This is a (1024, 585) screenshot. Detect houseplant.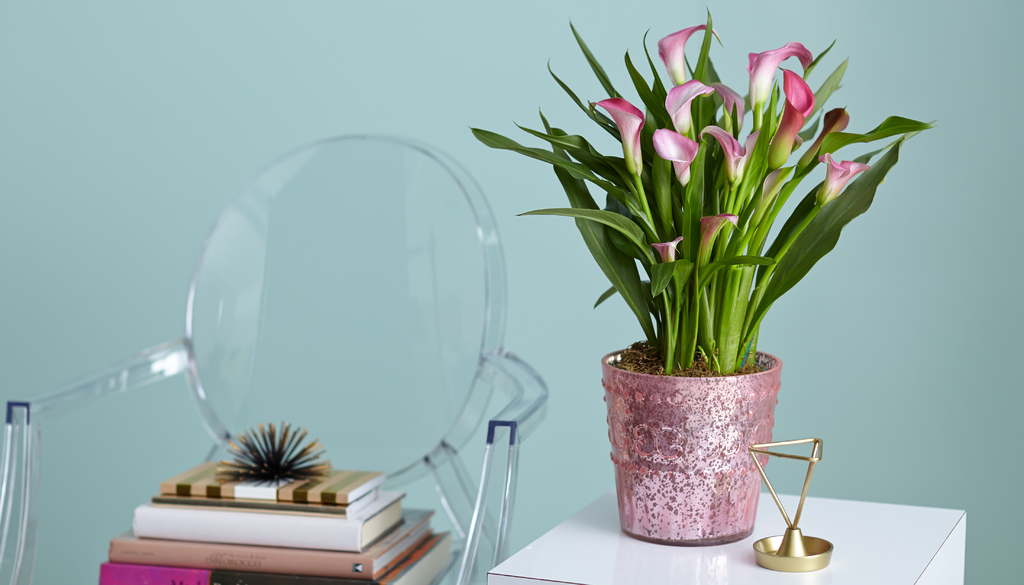
(left=459, top=3, right=932, bottom=552).
